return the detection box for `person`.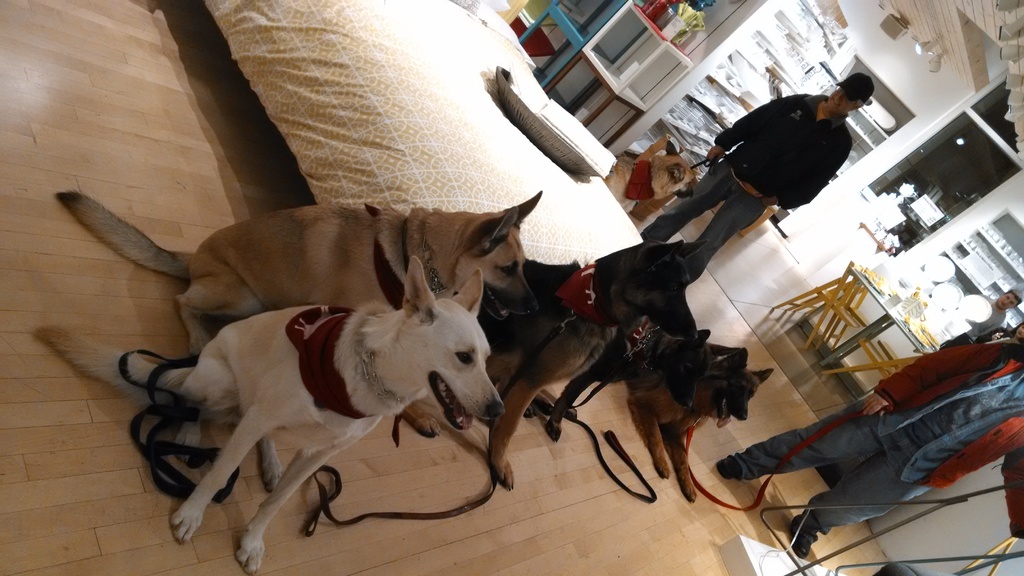
(x1=709, y1=321, x2=1023, y2=561).
